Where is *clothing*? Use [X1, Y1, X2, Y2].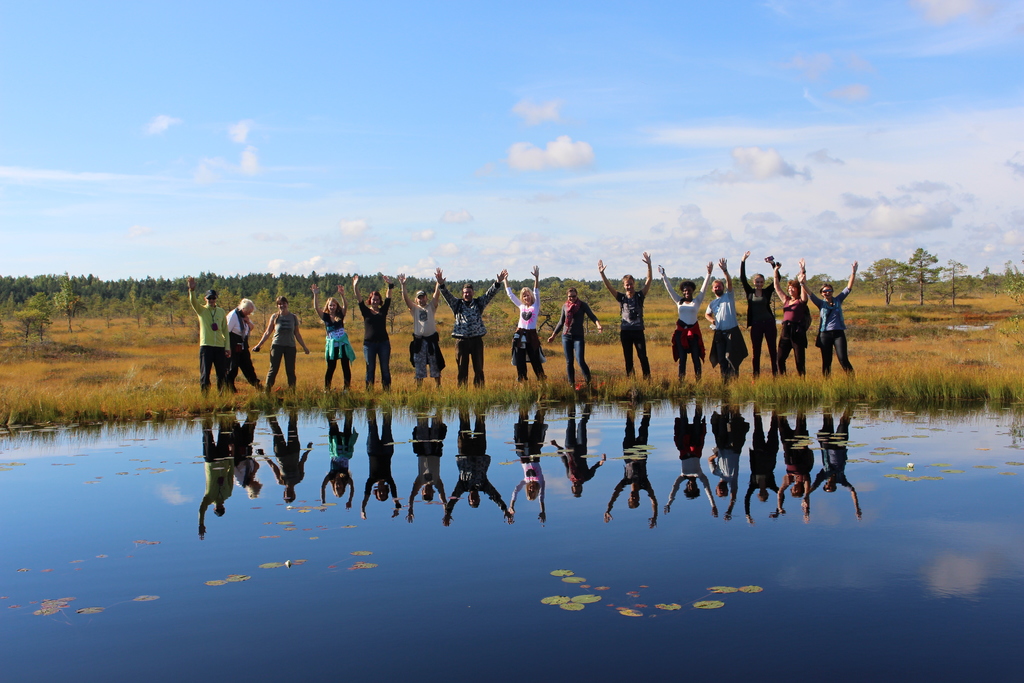
[406, 291, 452, 378].
